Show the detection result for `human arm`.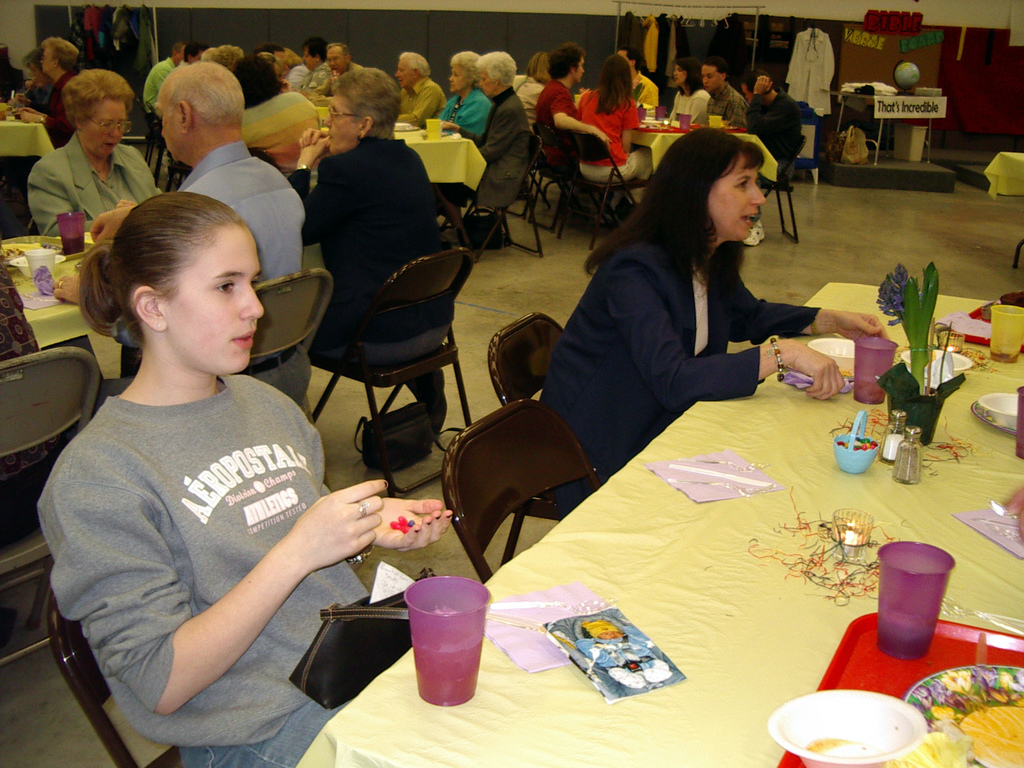
left=620, top=262, right=856, bottom=402.
